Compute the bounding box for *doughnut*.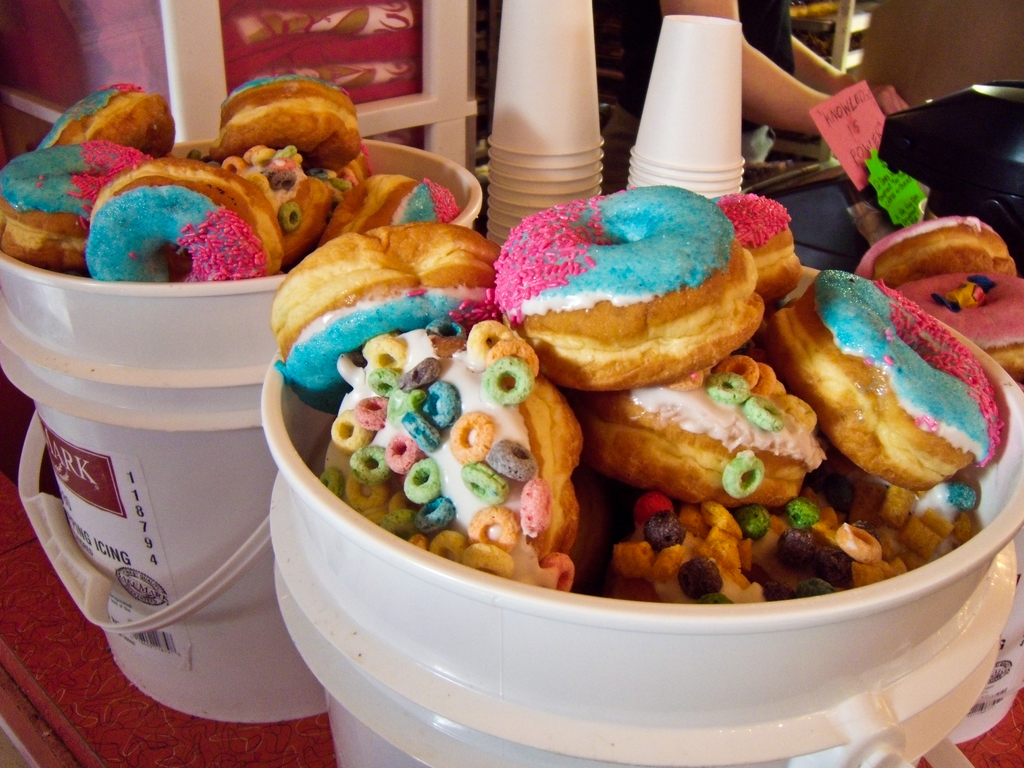
BBox(854, 218, 1014, 281).
